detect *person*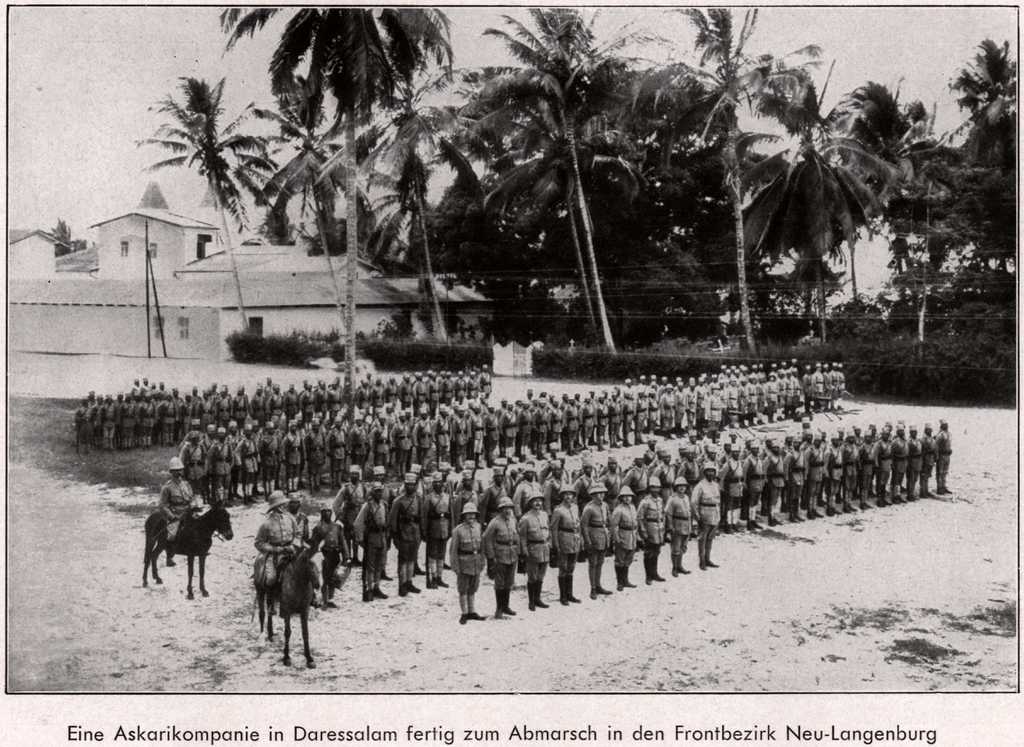
select_region(372, 420, 387, 471)
